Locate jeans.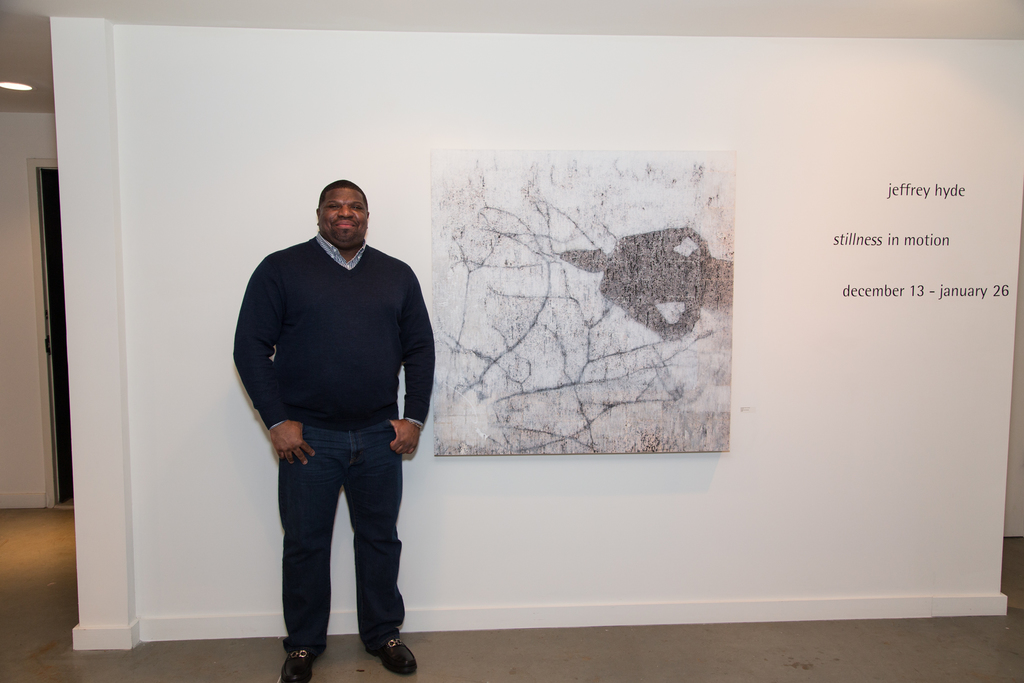
Bounding box: [x1=260, y1=424, x2=409, y2=679].
